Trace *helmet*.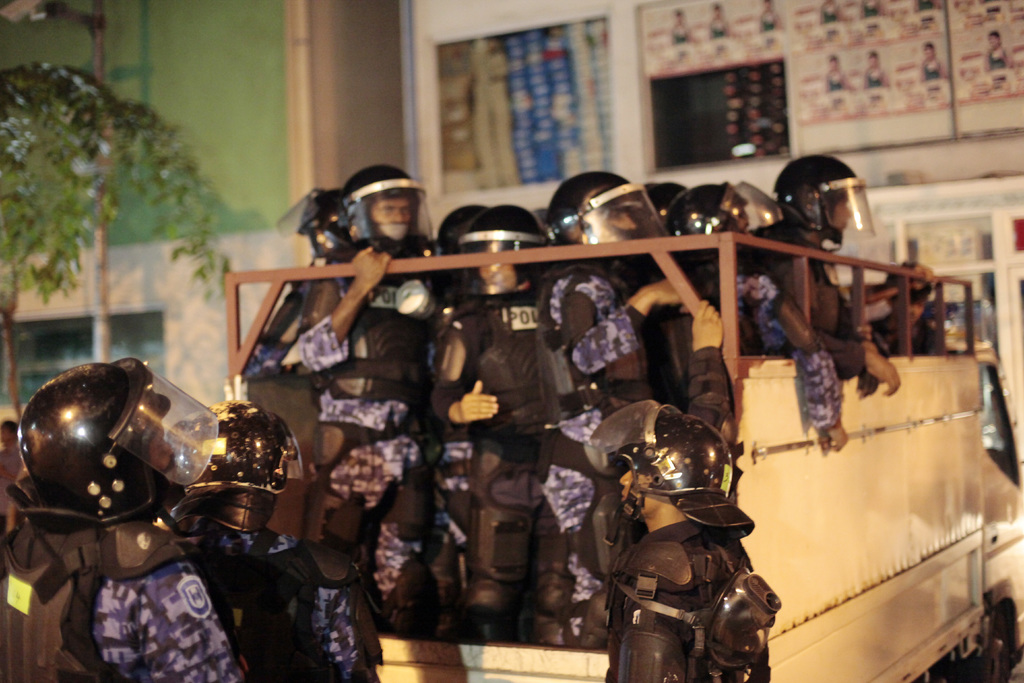
Traced to x1=774 y1=154 x2=879 y2=243.
